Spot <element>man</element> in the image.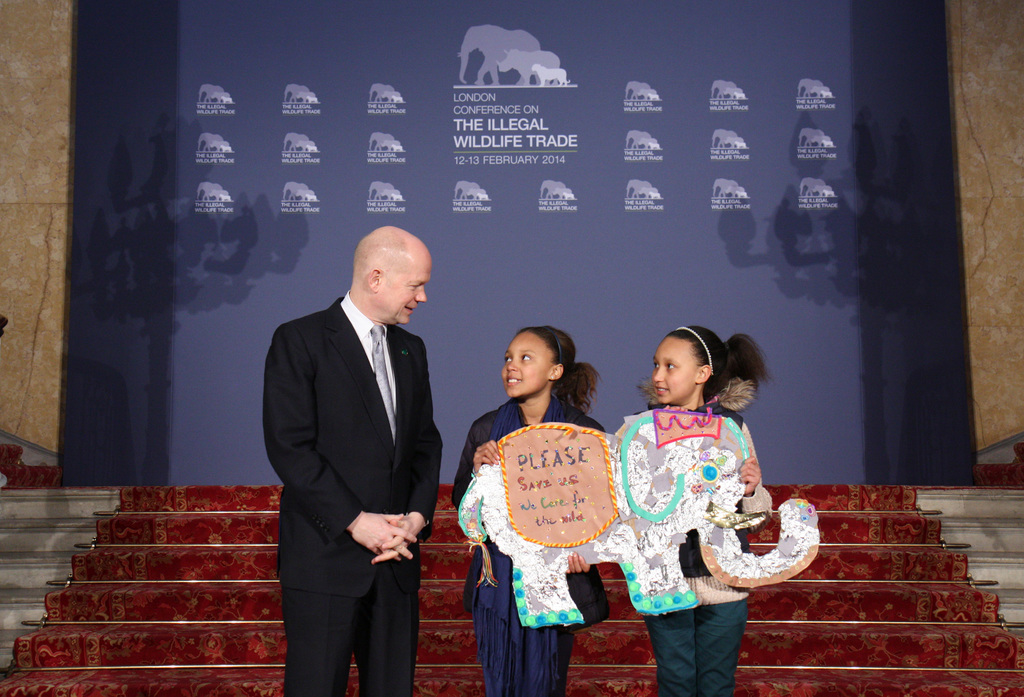
<element>man</element> found at crop(270, 225, 445, 696).
